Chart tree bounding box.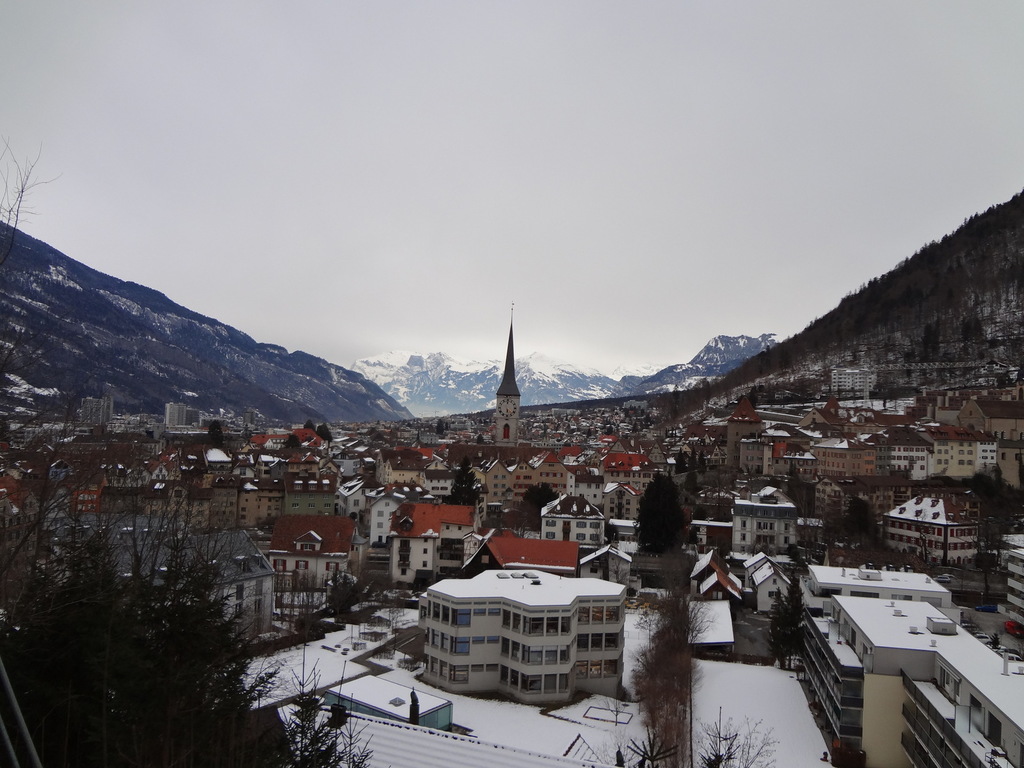
Charted: bbox=(452, 467, 479, 502).
